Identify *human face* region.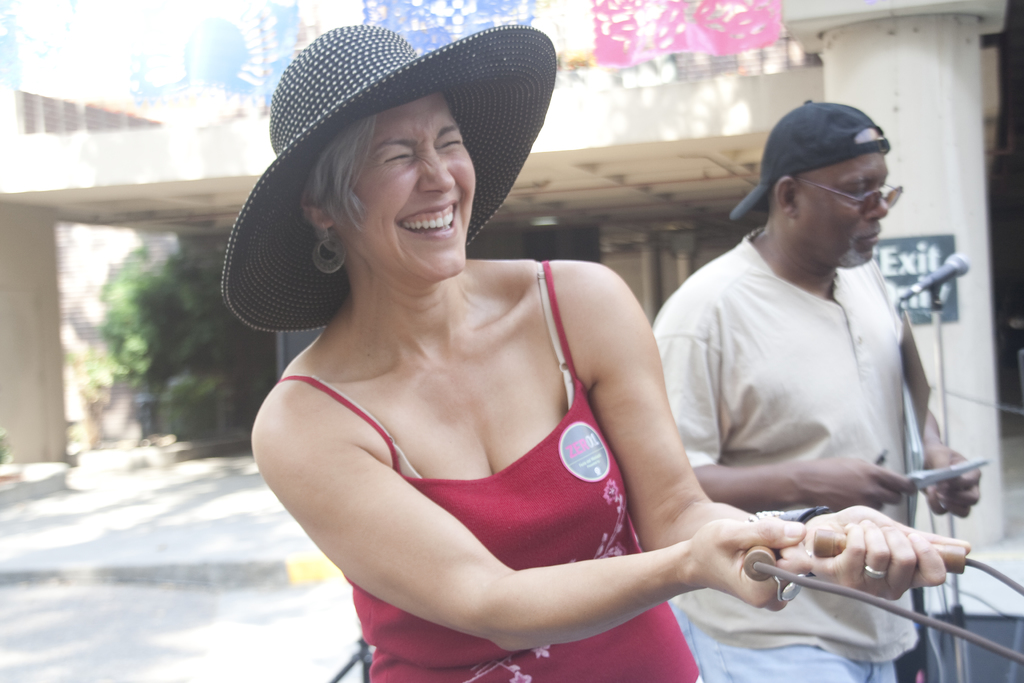
Region: pyautogui.locateOnScreen(334, 92, 476, 277).
